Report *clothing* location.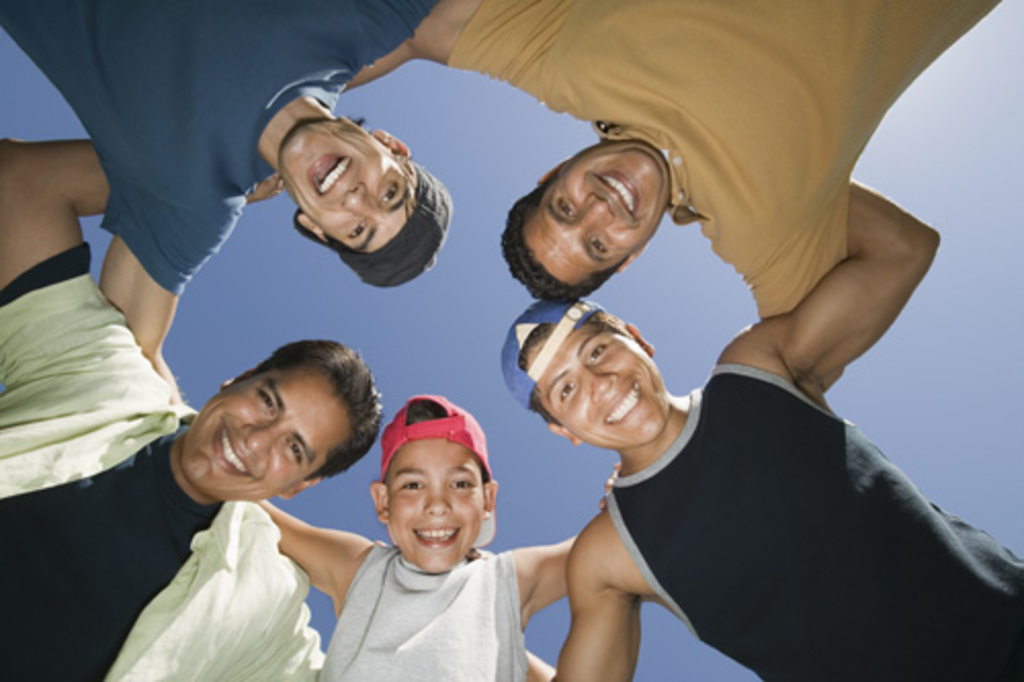
Report: {"x1": 608, "y1": 369, "x2": 1022, "y2": 680}.
